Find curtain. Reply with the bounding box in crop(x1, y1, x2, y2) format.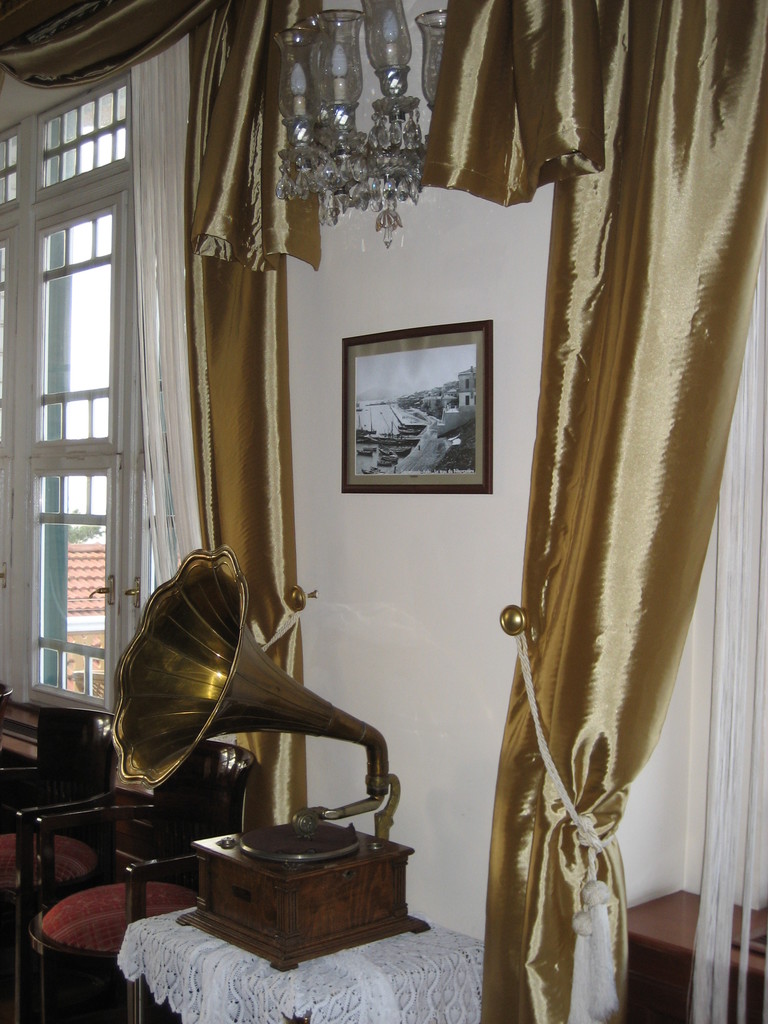
crop(177, 0, 323, 848).
